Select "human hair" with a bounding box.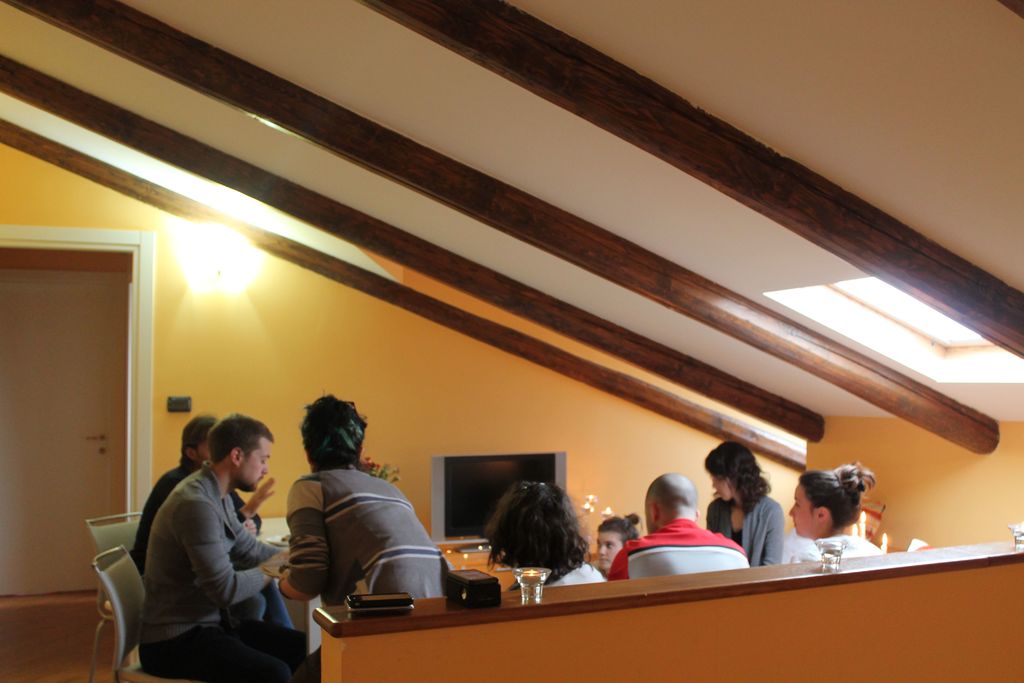
<box>596,508,648,550</box>.
